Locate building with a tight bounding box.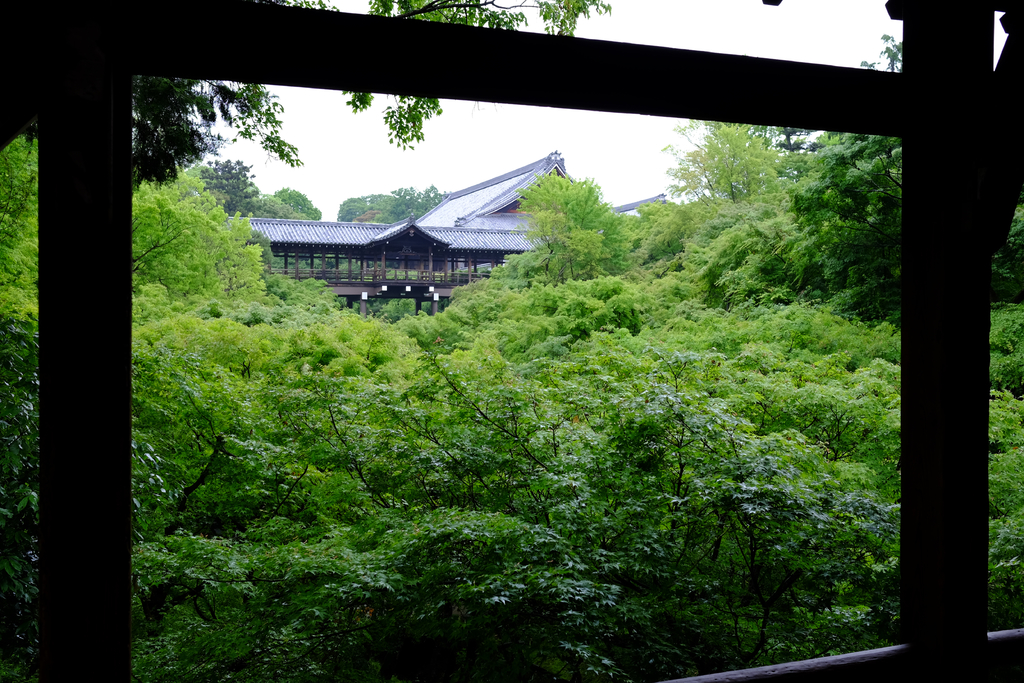
229,152,665,320.
